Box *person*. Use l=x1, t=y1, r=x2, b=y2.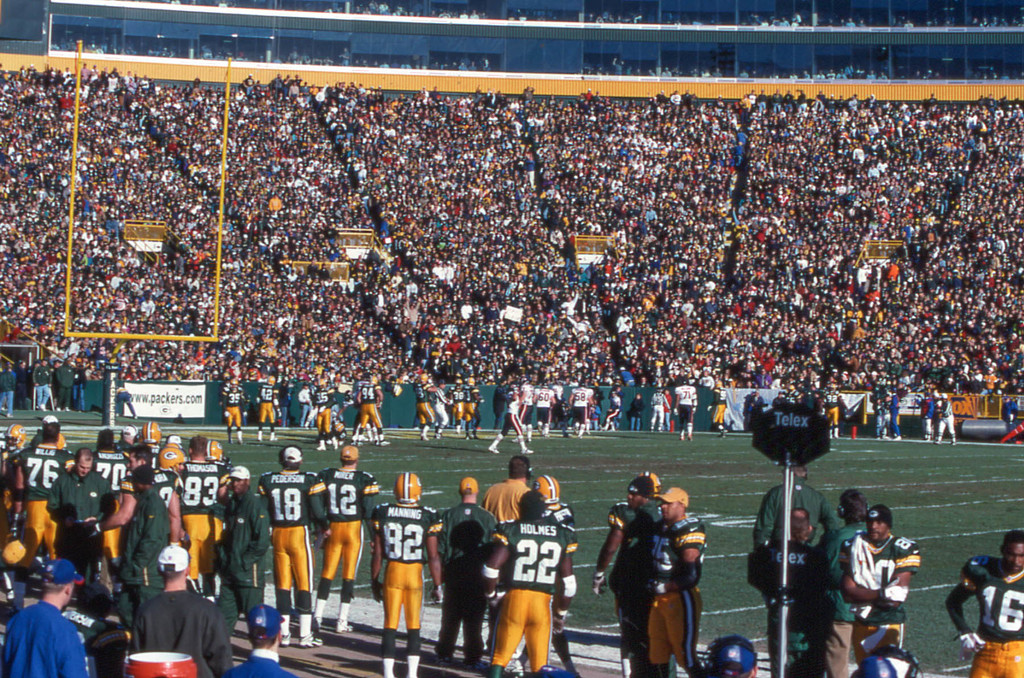
l=753, t=456, r=855, b=564.
